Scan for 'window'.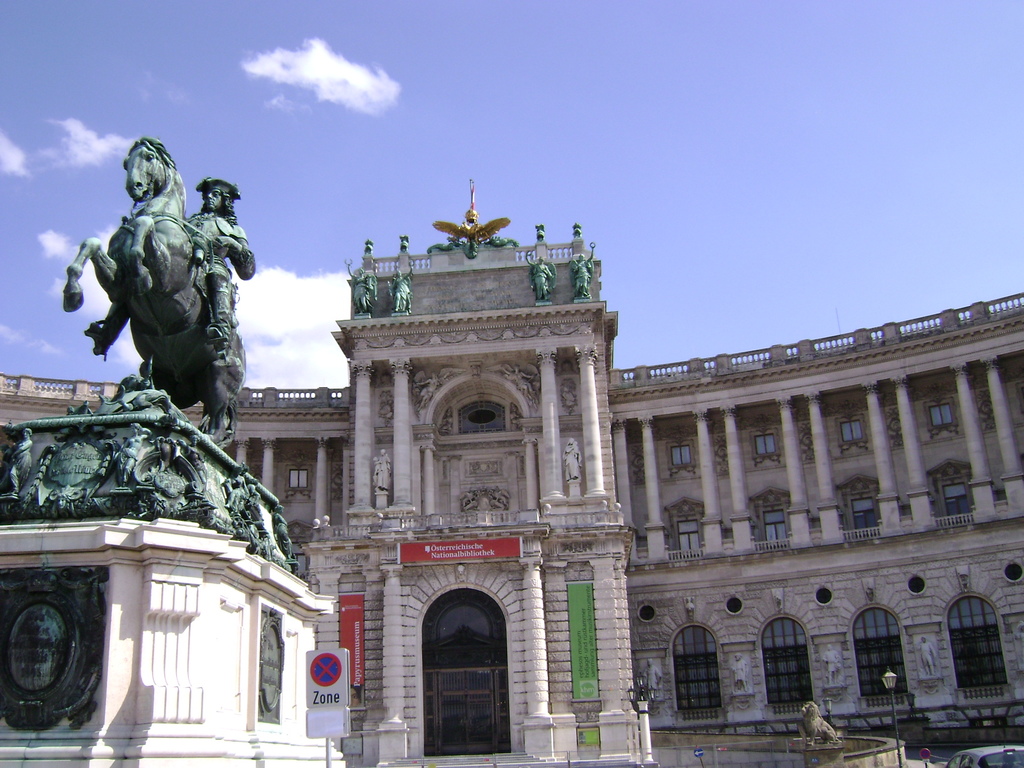
Scan result: (755,499,785,547).
